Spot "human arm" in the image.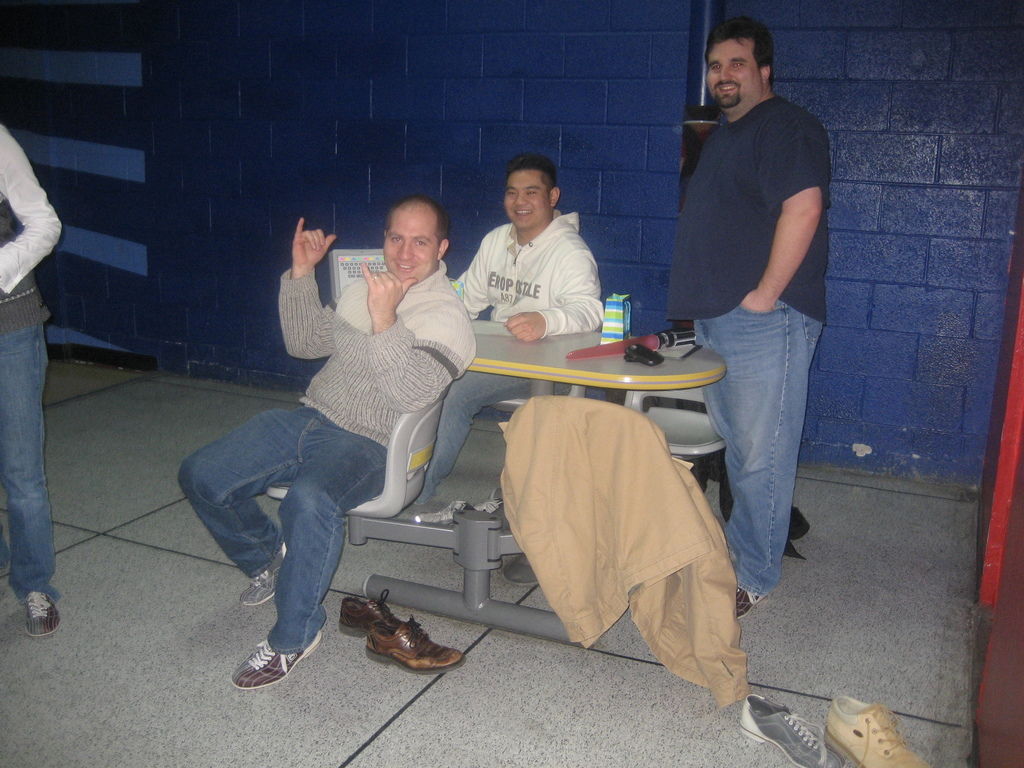
"human arm" found at bbox=(511, 236, 618, 335).
